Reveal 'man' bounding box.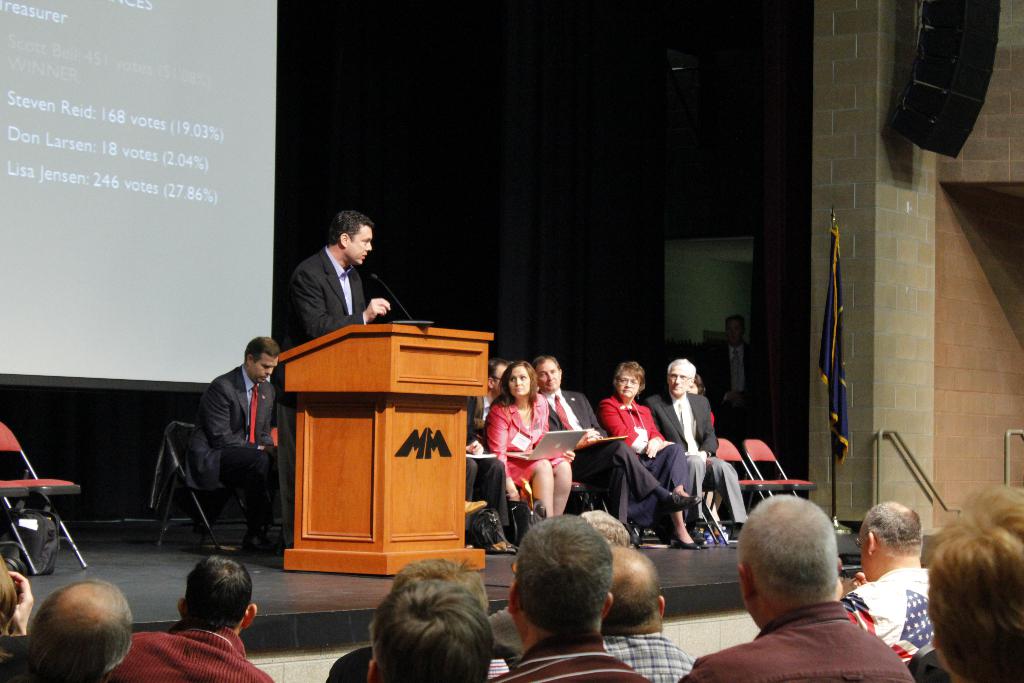
Revealed: 604:546:707:682.
